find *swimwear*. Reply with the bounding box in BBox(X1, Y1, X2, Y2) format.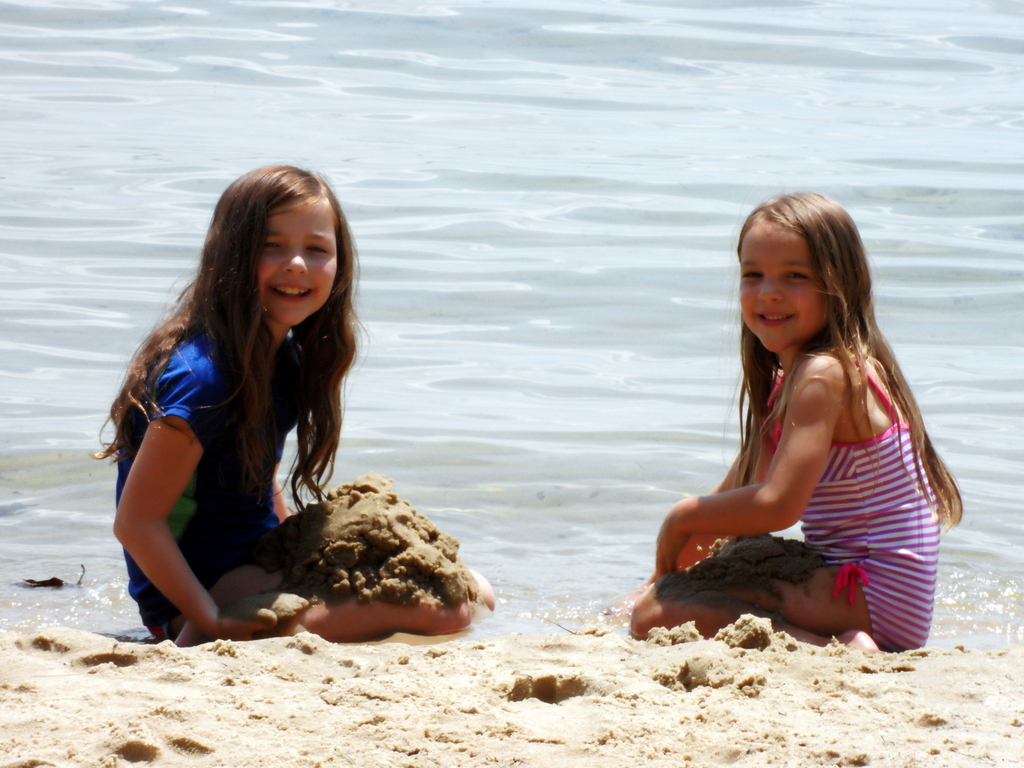
BBox(763, 347, 941, 651).
